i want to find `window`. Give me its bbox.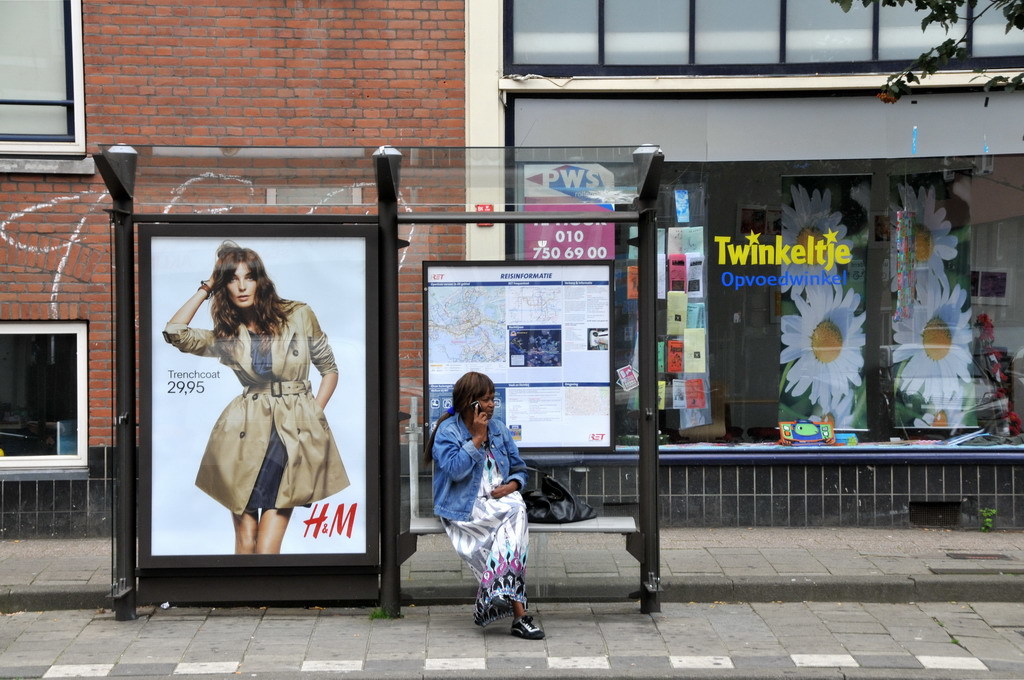
[2, 307, 120, 501].
